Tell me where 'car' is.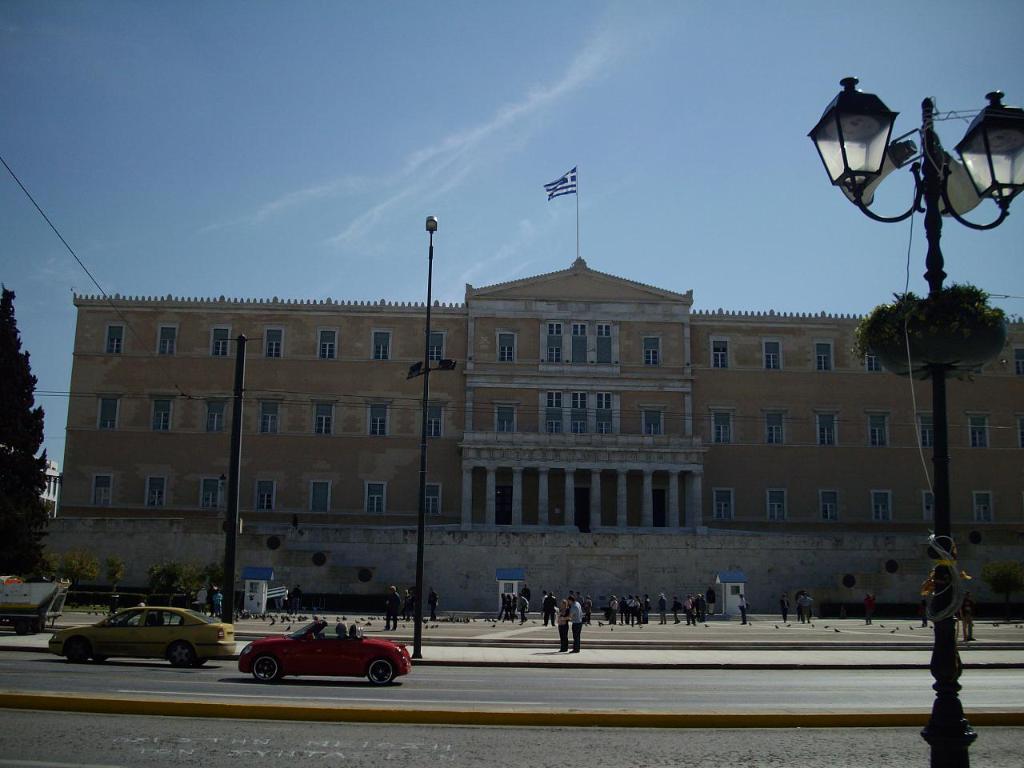
'car' is at [45, 605, 242, 669].
